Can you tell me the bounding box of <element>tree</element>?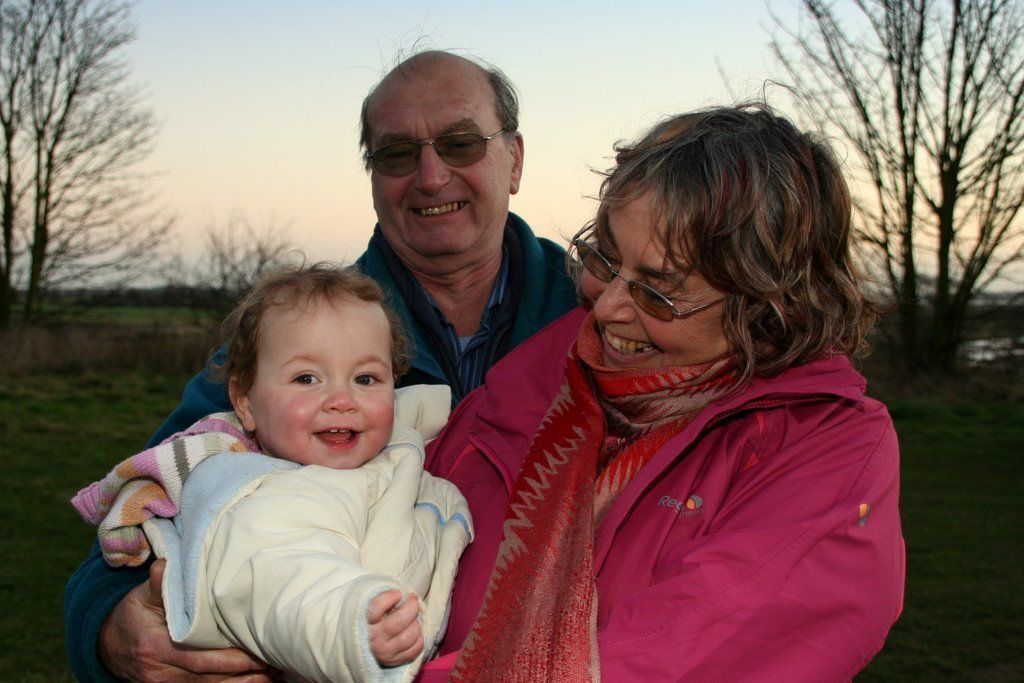
(x1=1, y1=0, x2=216, y2=401).
